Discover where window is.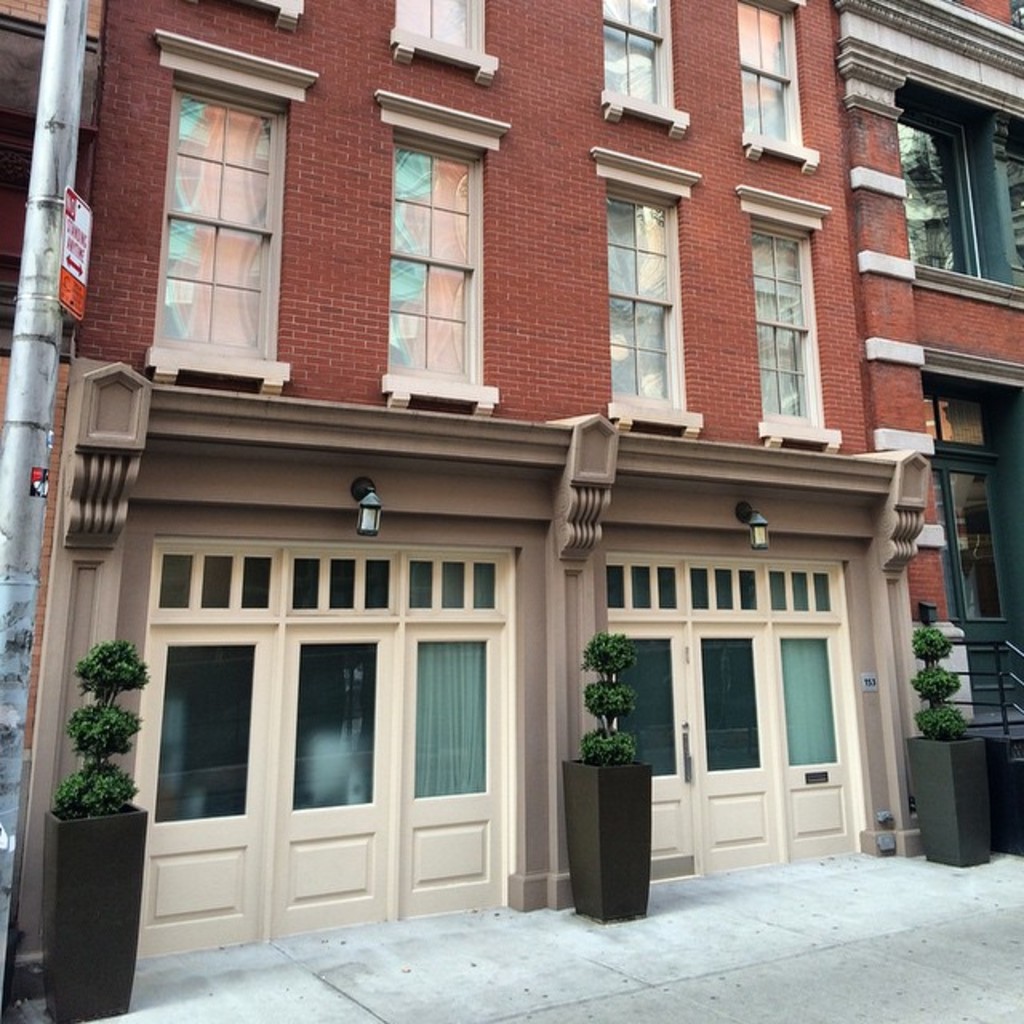
Discovered at {"x1": 136, "y1": 37, "x2": 304, "y2": 379}.
